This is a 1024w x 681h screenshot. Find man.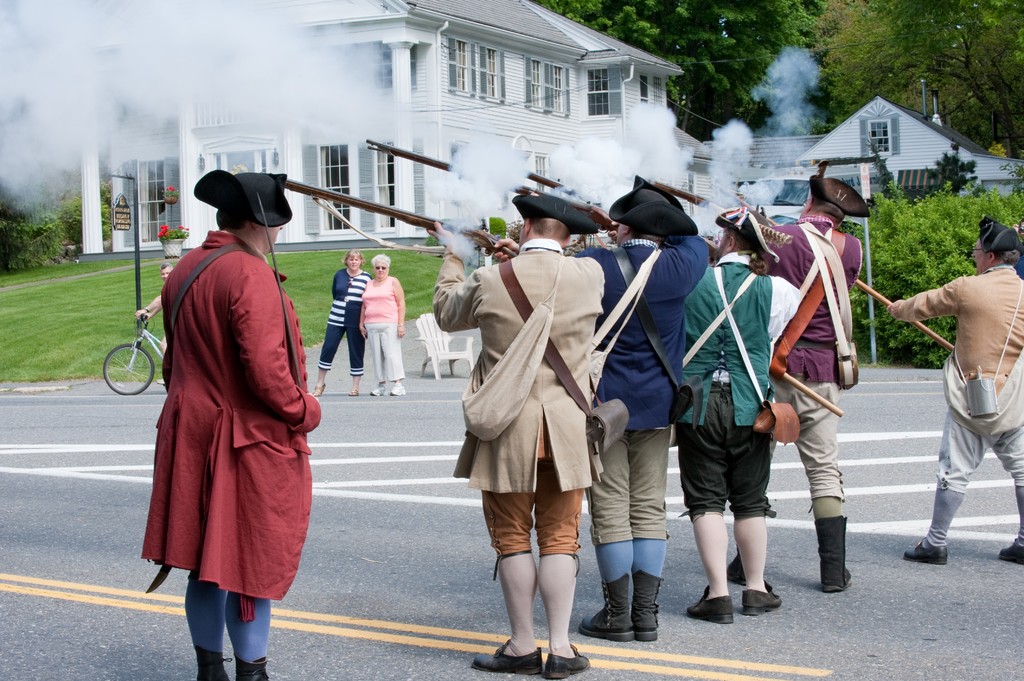
Bounding box: Rect(420, 196, 603, 680).
